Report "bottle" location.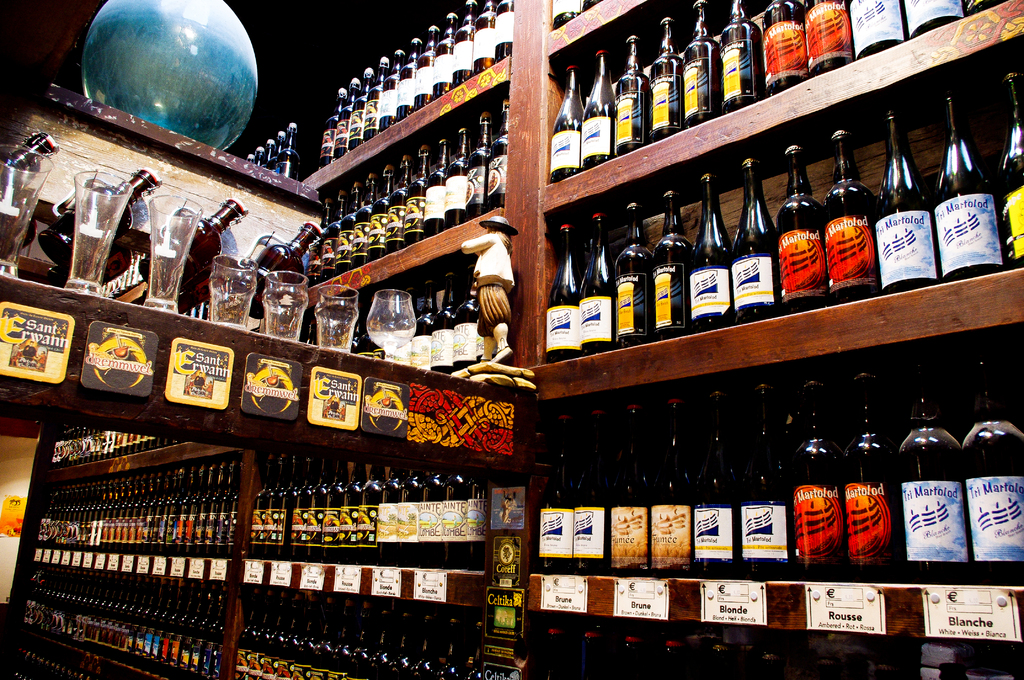
Report: <region>363, 165, 397, 259</region>.
